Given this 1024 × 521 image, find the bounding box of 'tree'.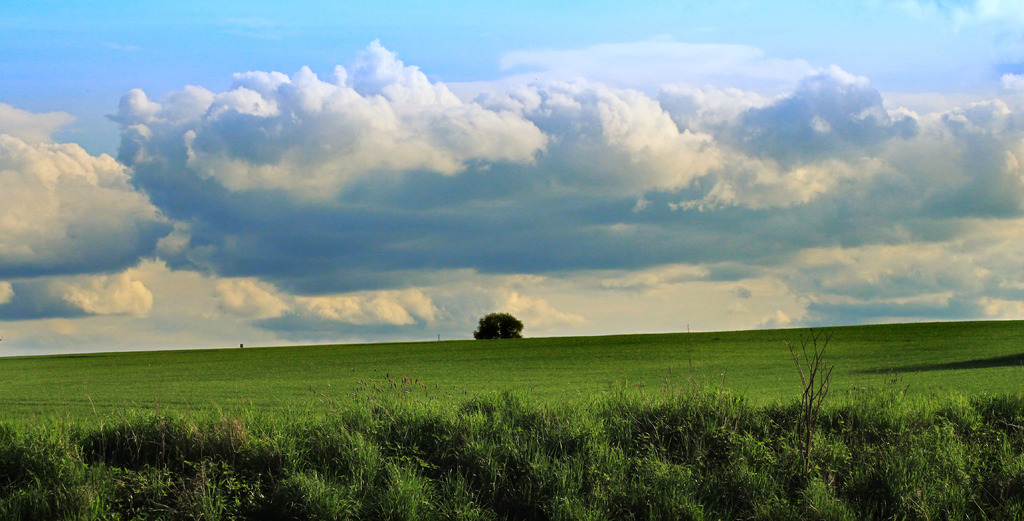
<region>787, 325, 854, 422</region>.
